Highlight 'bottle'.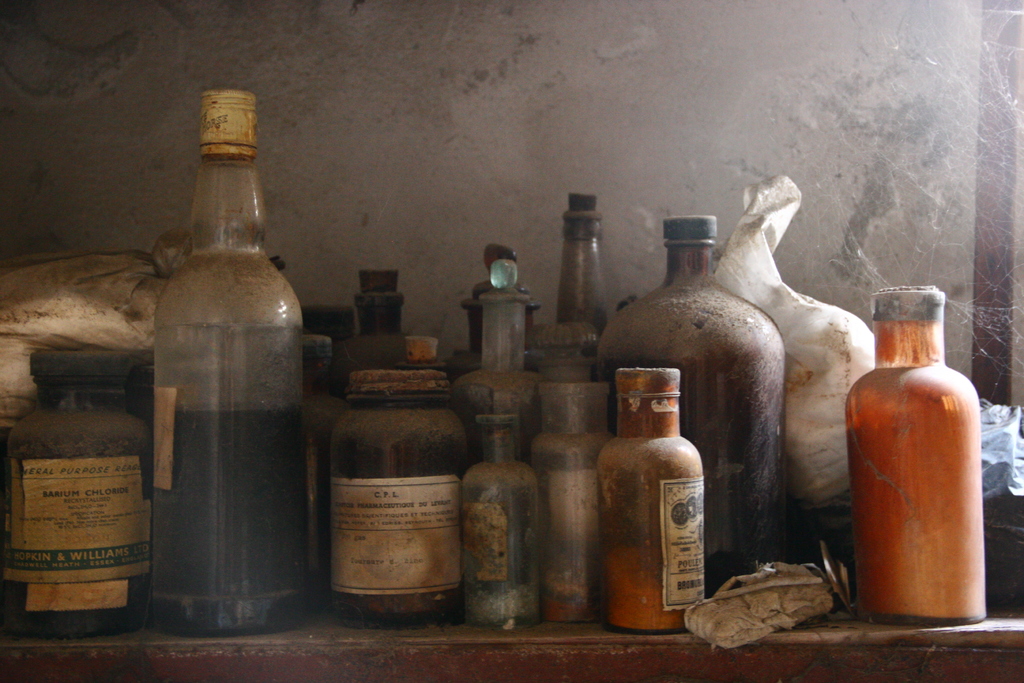
Highlighted region: (x1=153, y1=86, x2=301, y2=636).
